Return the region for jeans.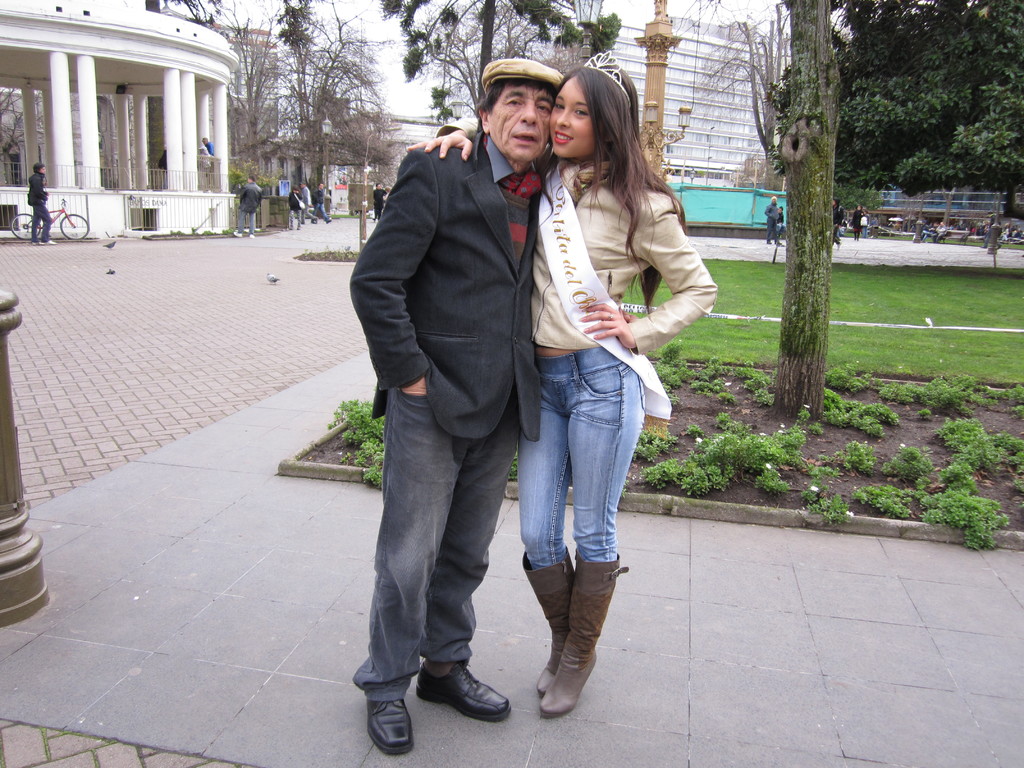
box=[513, 352, 648, 559].
